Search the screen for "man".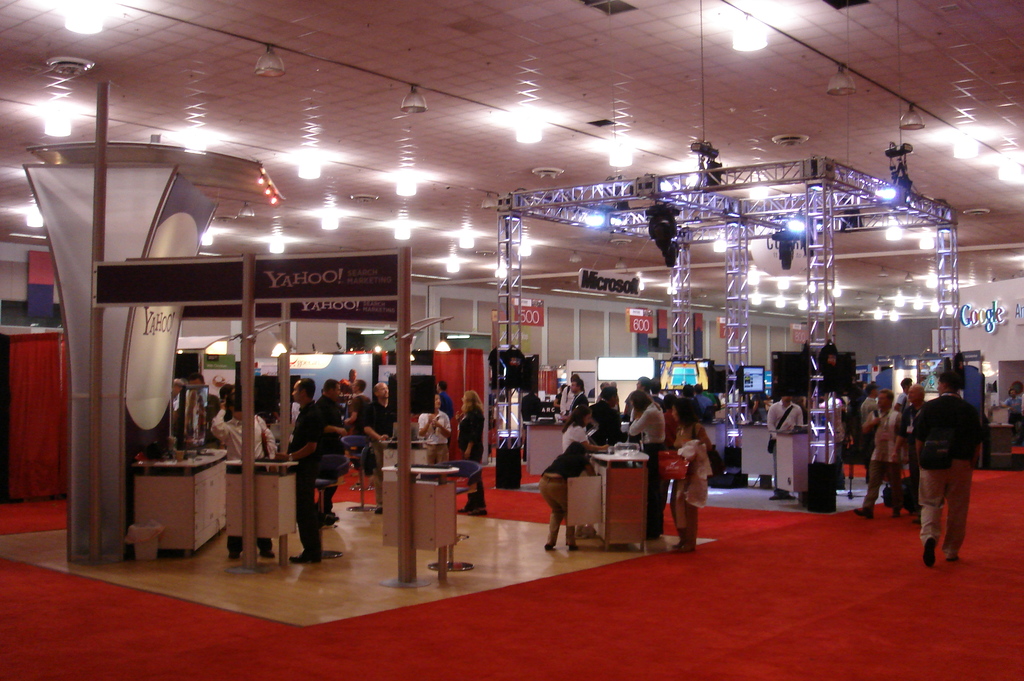
Found at <box>358,379,397,513</box>.
